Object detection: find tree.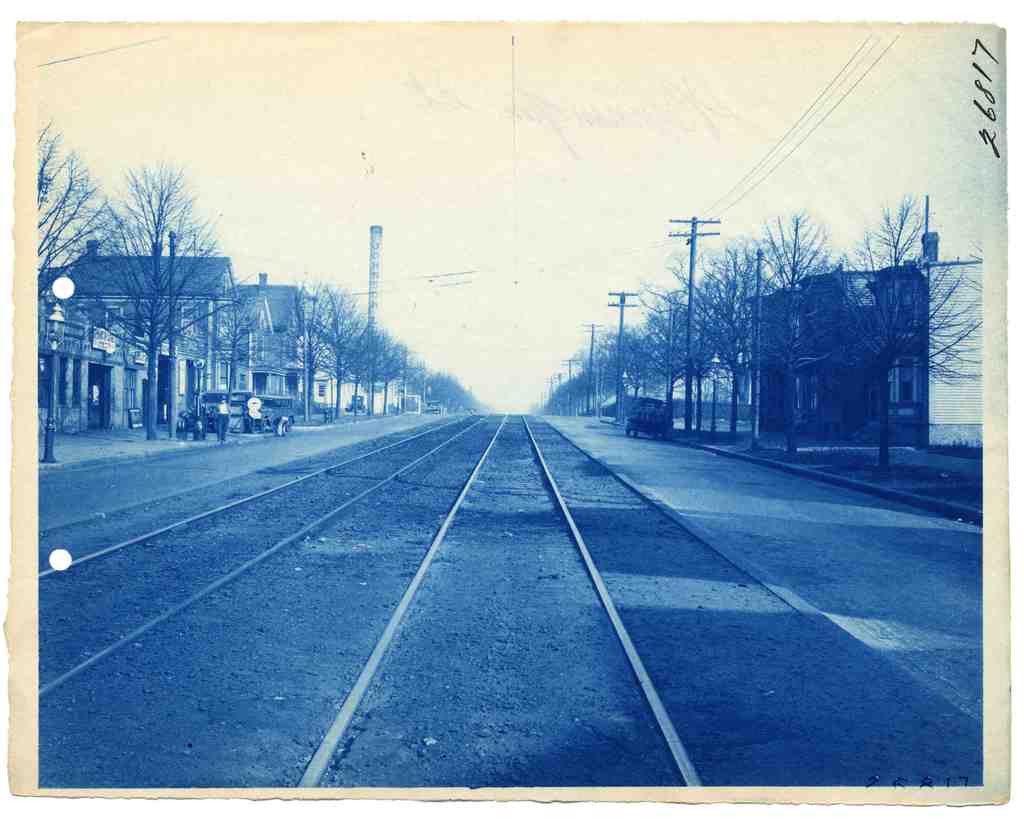
[67,148,239,437].
